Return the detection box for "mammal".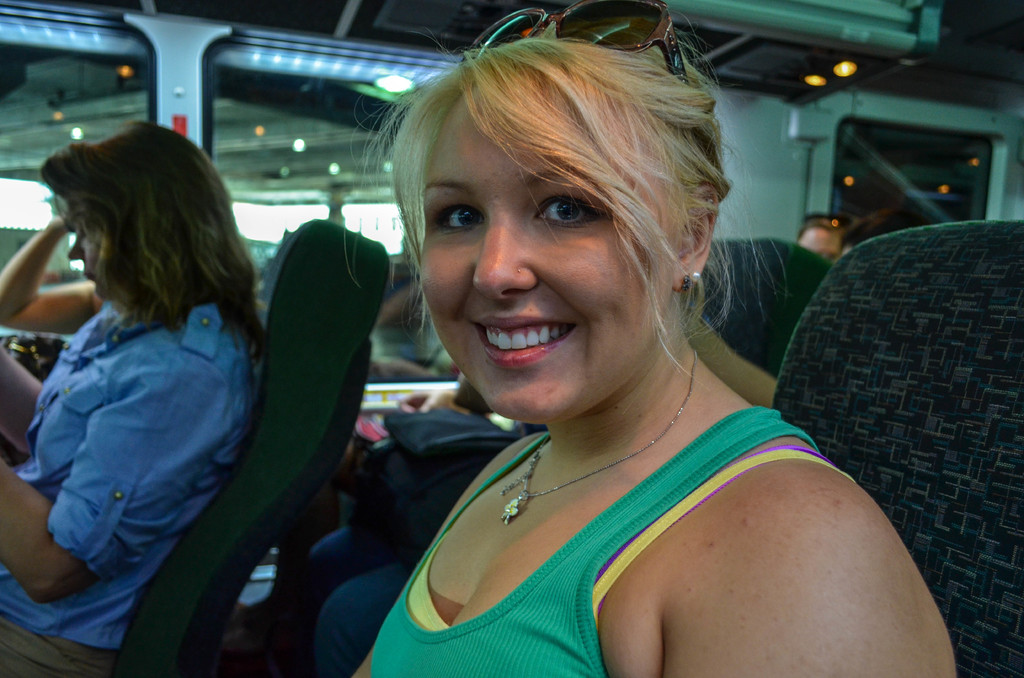
(x1=791, y1=211, x2=859, y2=262).
